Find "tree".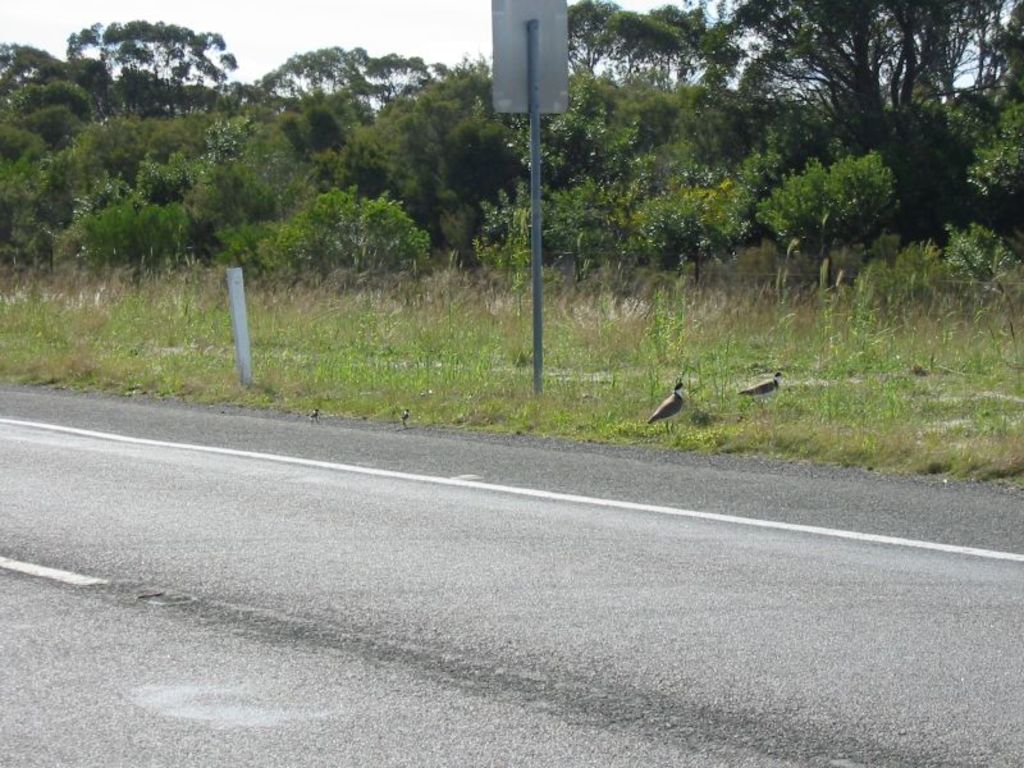
[left=28, top=72, right=99, bottom=132].
